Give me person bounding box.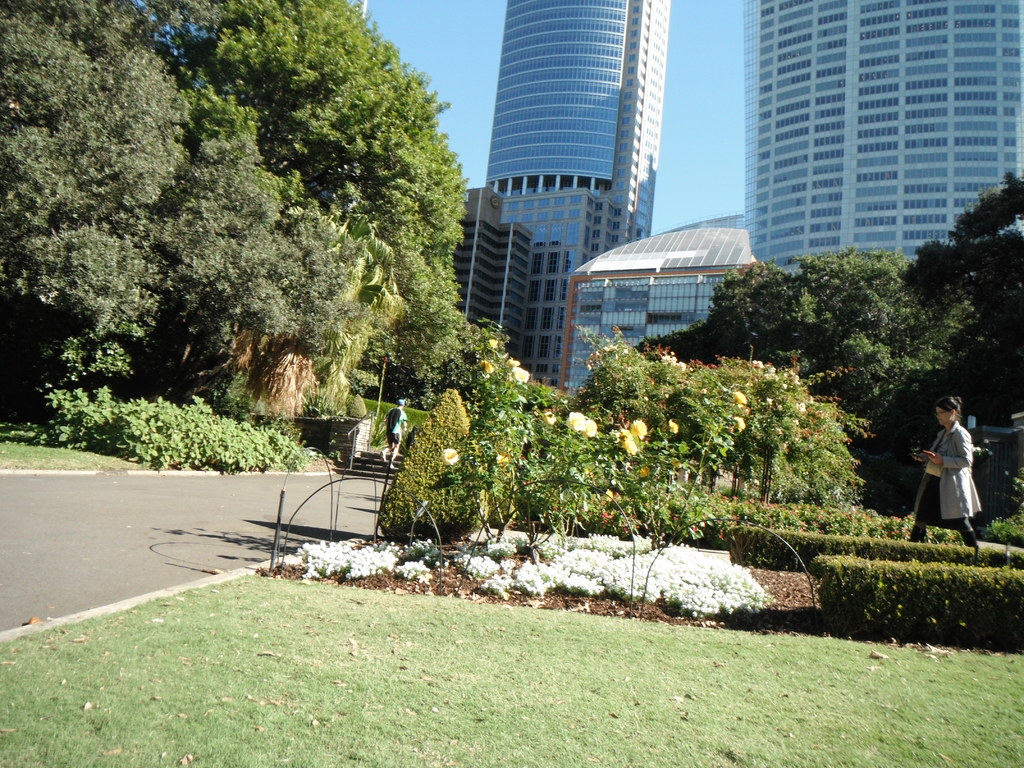
select_region(908, 393, 979, 556).
